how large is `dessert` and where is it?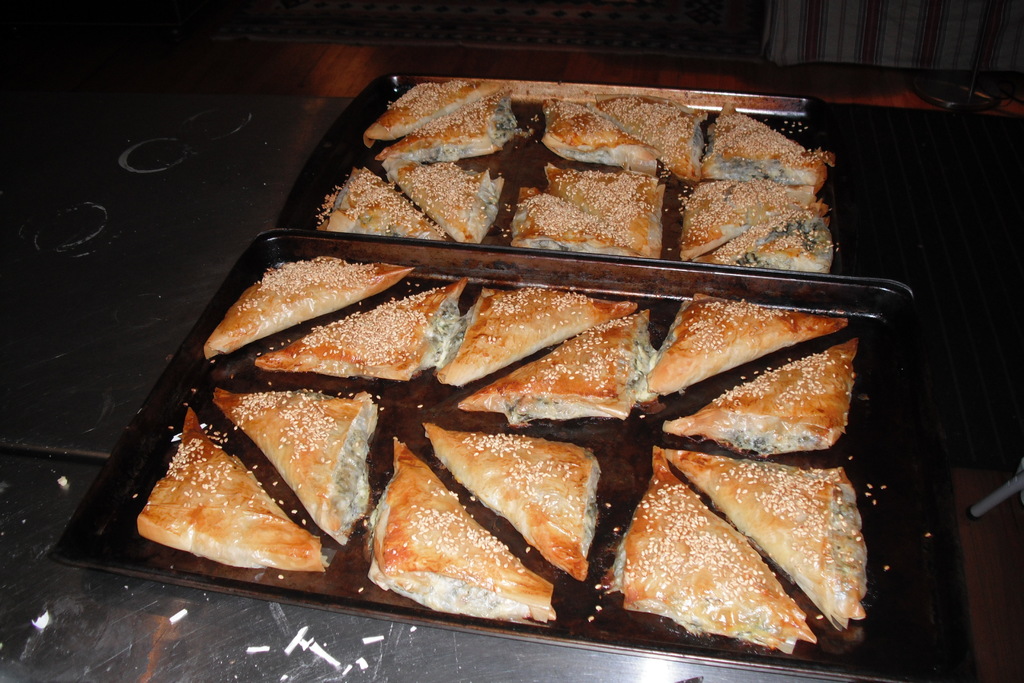
Bounding box: x1=362 y1=437 x2=557 y2=618.
